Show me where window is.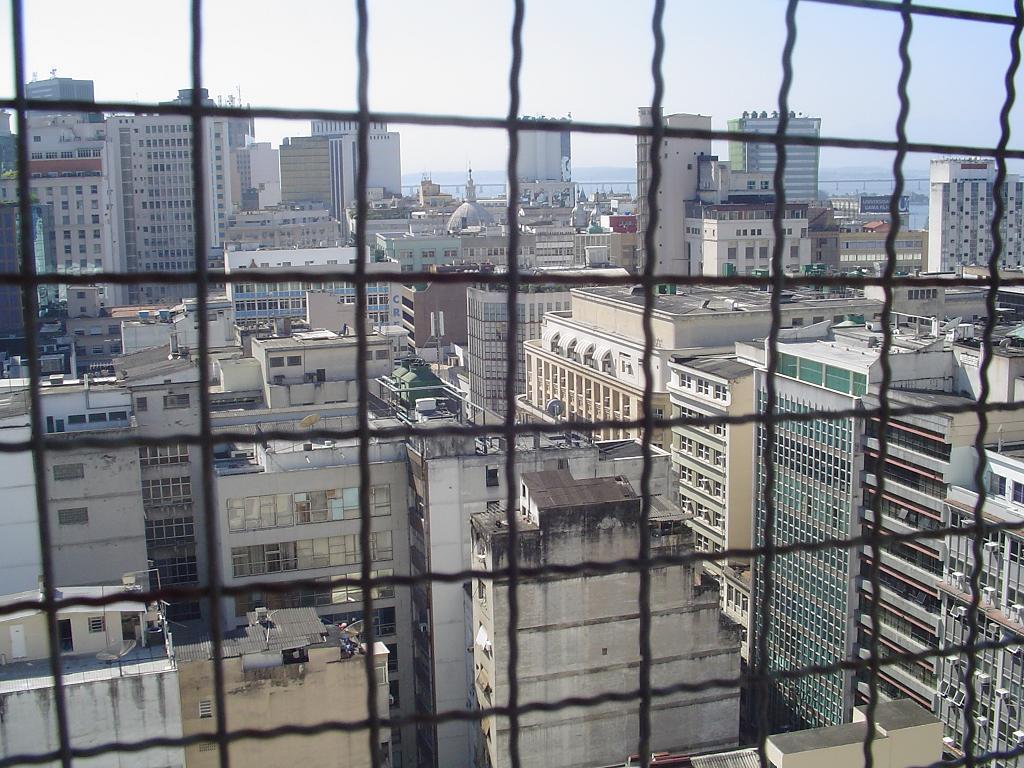
window is at <box>64,414,132,426</box>.
